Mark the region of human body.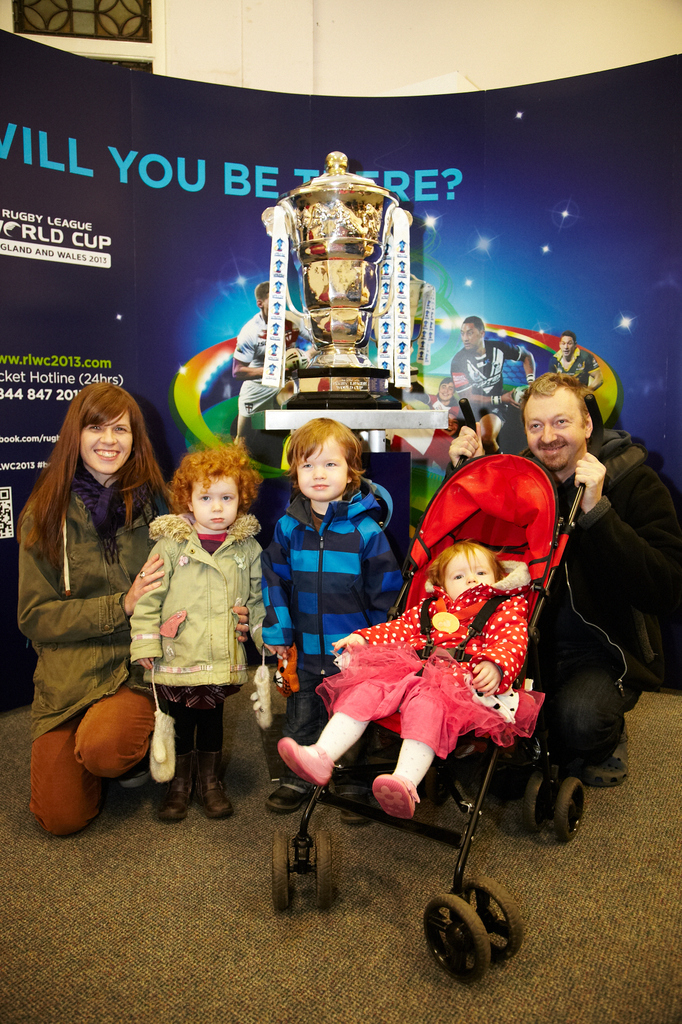
Region: (129, 516, 266, 829).
